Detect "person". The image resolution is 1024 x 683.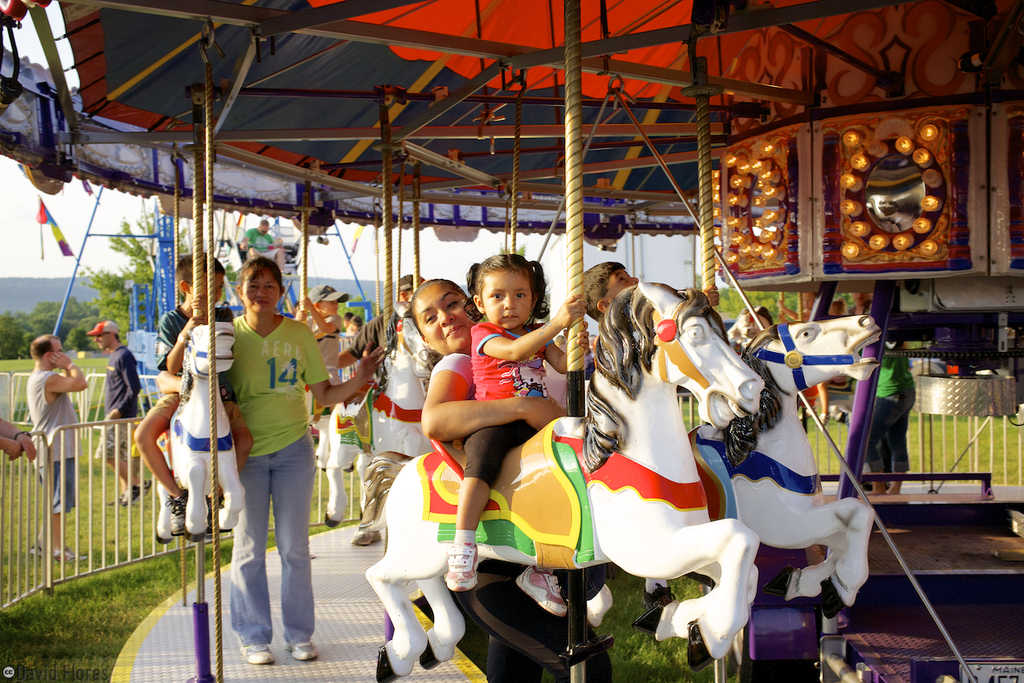
24 335 90 565.
